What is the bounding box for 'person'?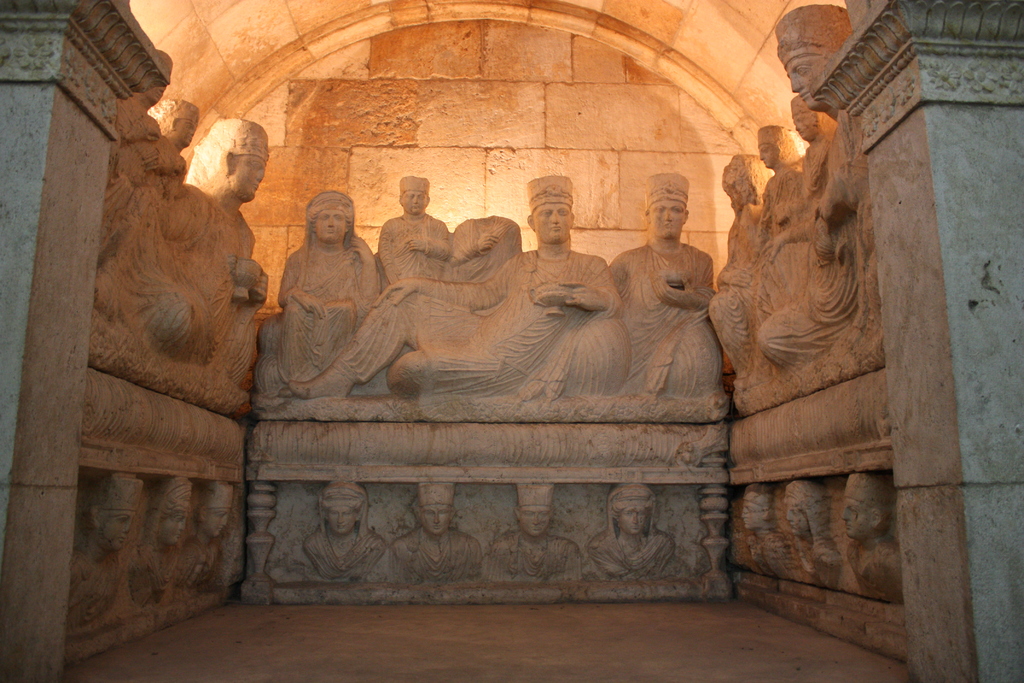
(137, 466, 204, 599).
